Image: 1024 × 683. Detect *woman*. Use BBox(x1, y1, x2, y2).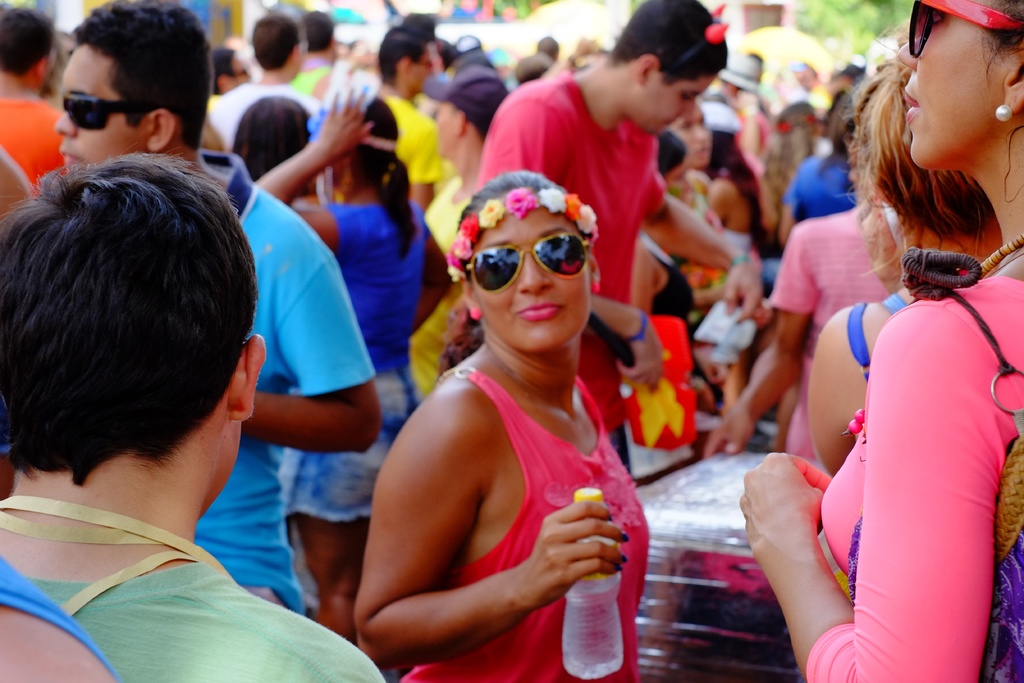
BBox(307, 150, 673, 670).
